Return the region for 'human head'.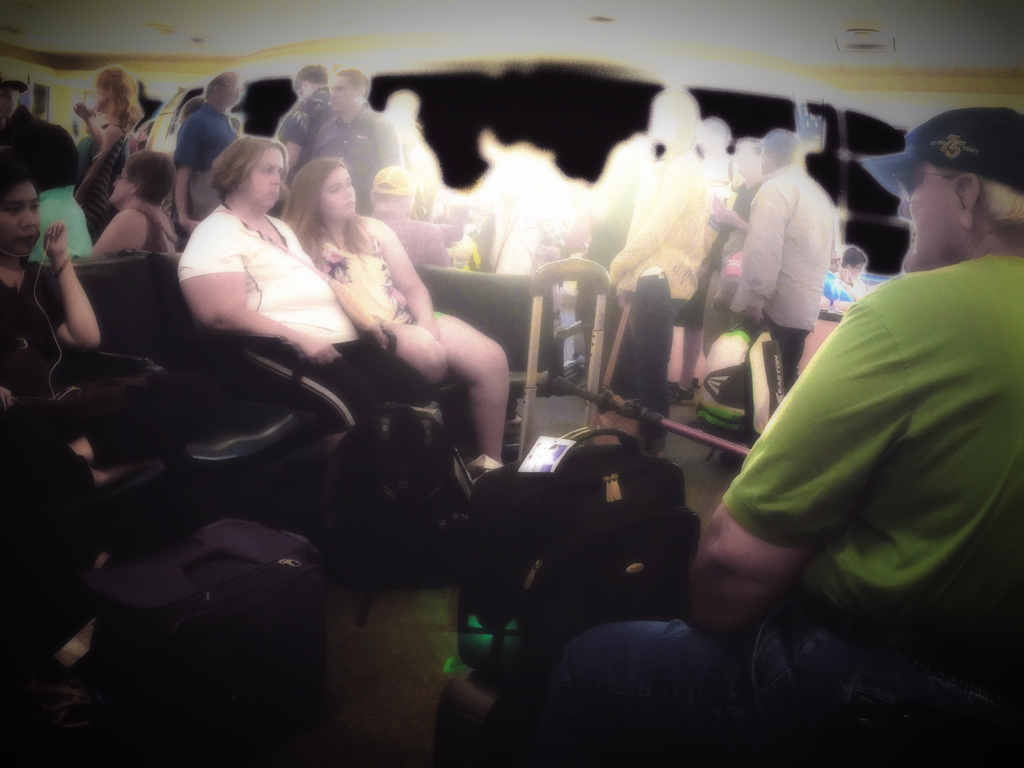
[left=732, top=131, right=768, bottom=177].
